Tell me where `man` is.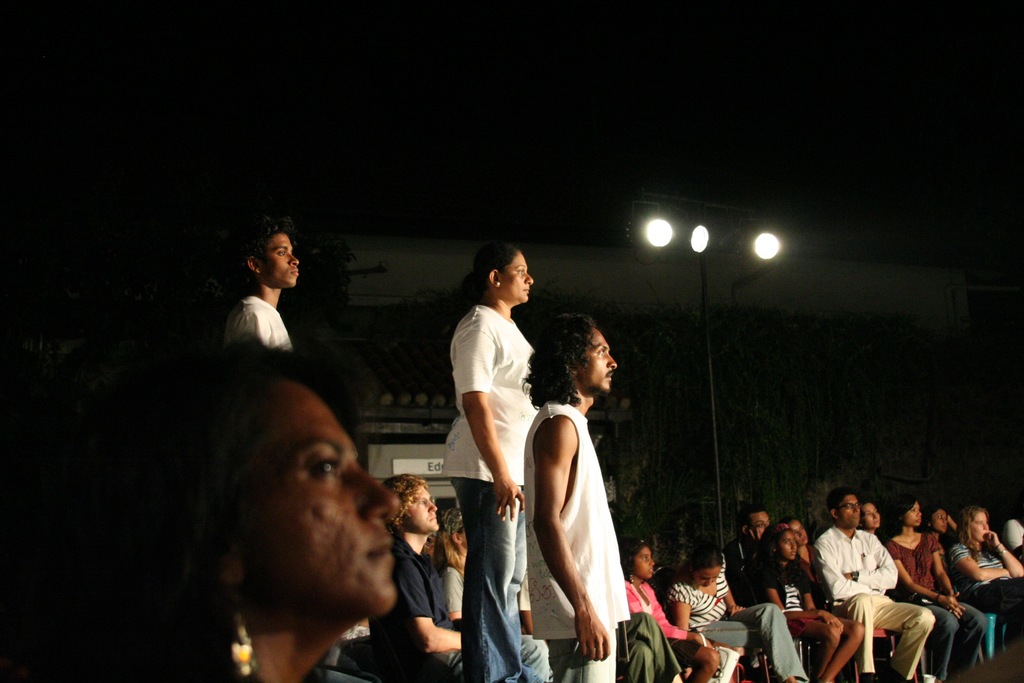
`man` is at 513,323,630,682.
